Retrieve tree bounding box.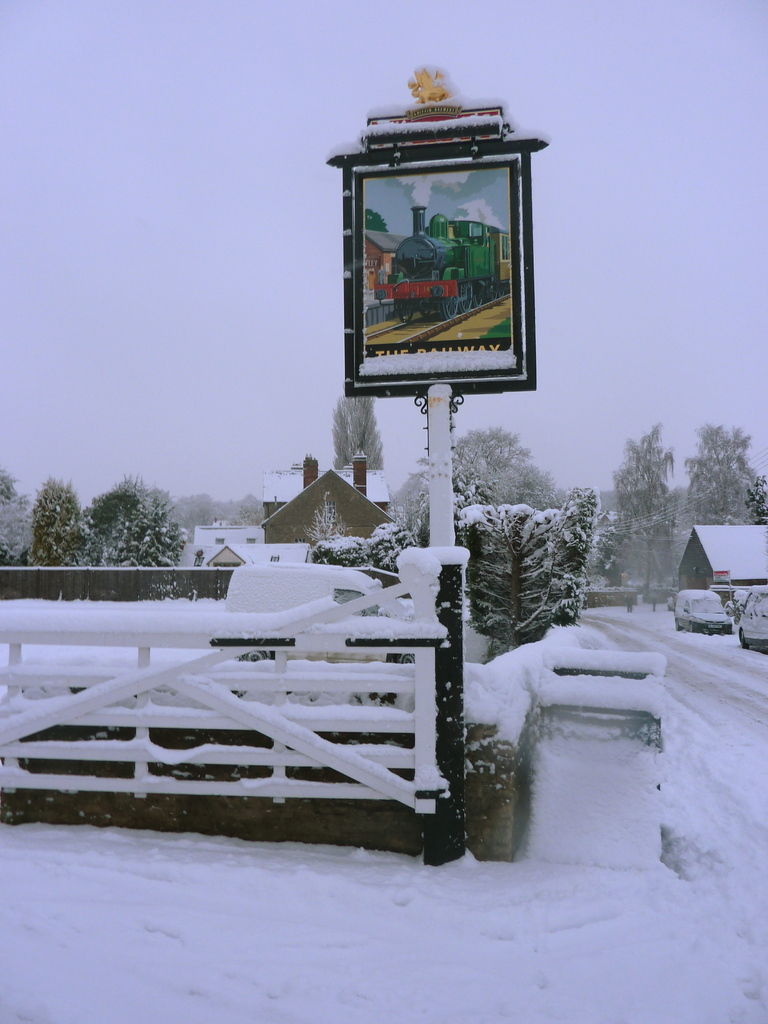
Bounding box: locate(23, 476, 92, 568).
